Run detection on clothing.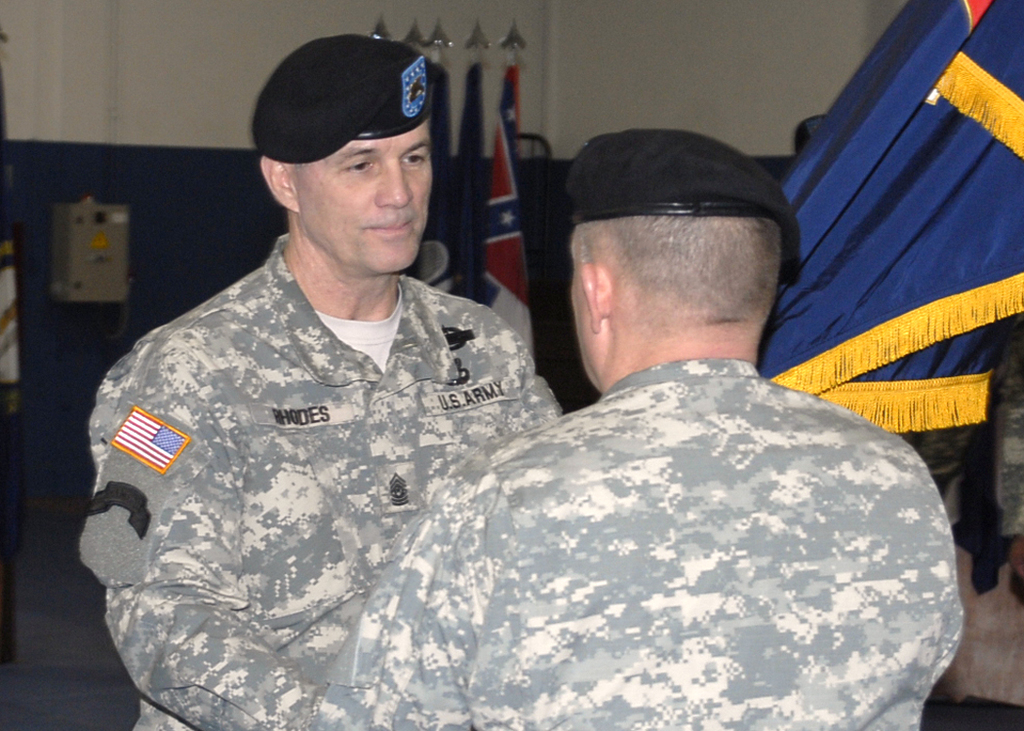
Result: 312 361 965 730.
